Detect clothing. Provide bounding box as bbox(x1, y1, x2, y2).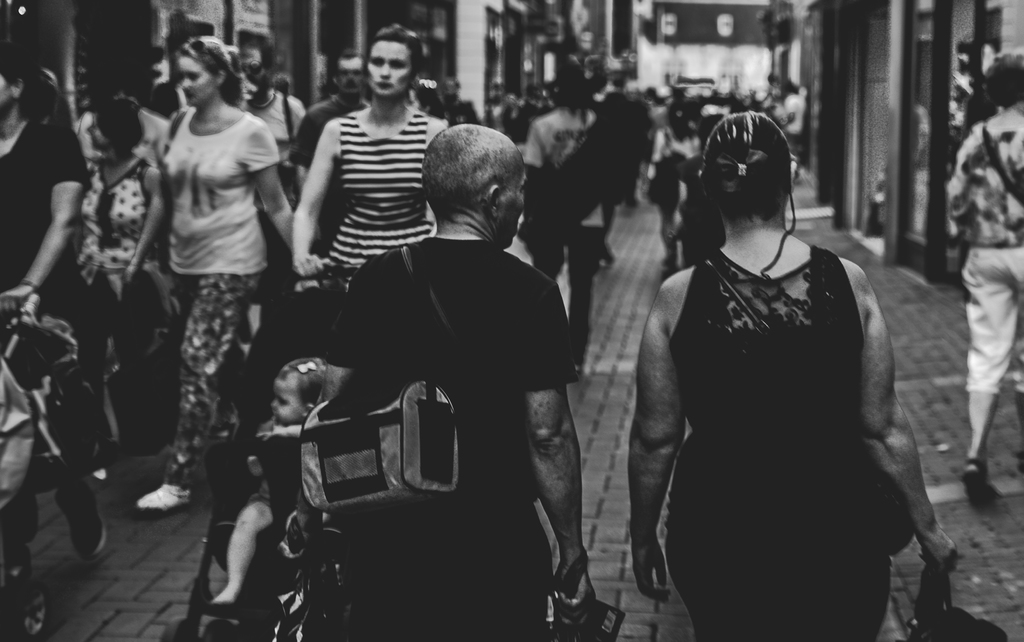
bbox(0, 121, 90, 536).
